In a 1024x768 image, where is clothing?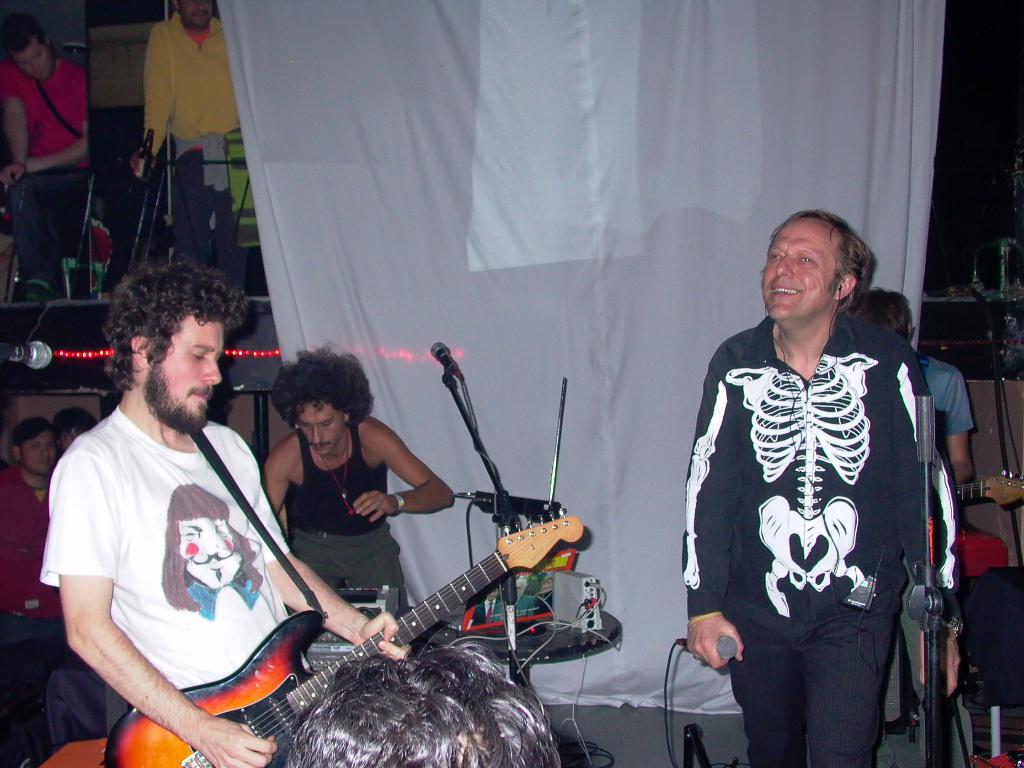
bbox=(291, 427, 409, 618).
